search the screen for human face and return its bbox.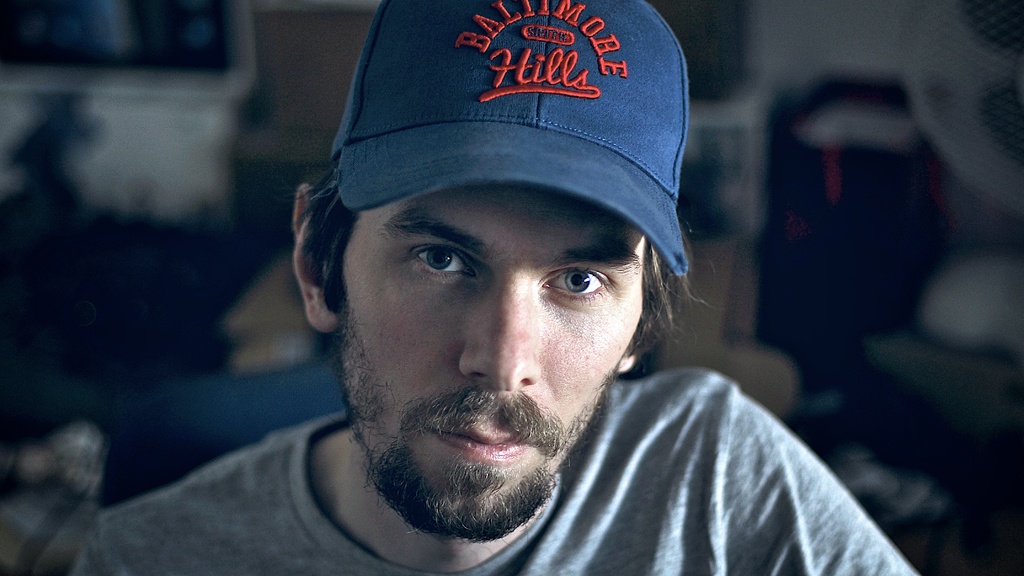
Found: rect(340, 184, 648, 541).
